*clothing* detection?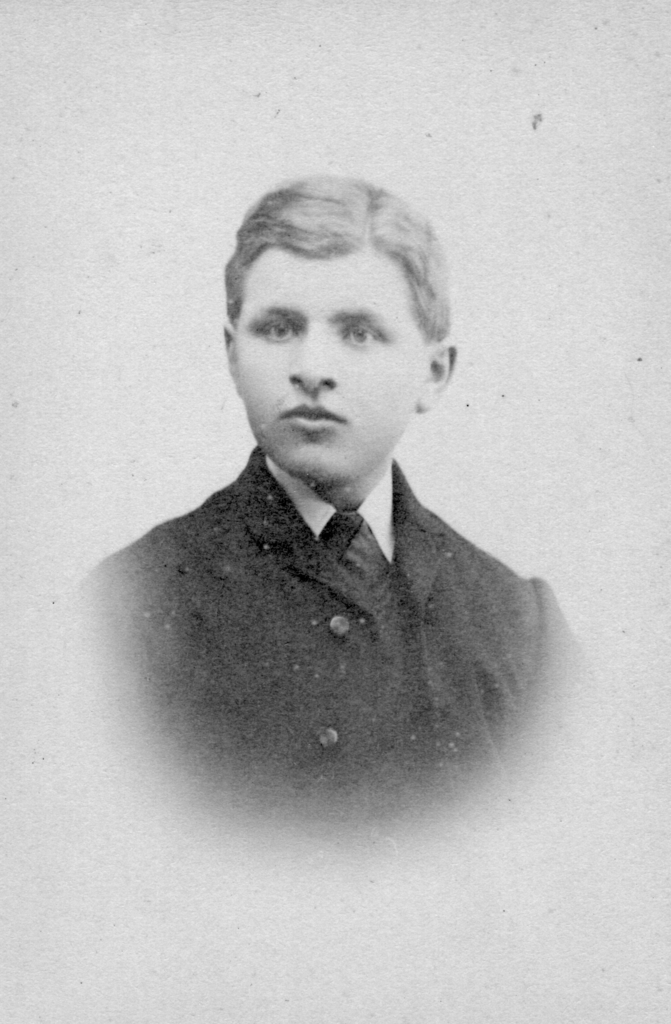
box=[96, 444, 579, 791]
